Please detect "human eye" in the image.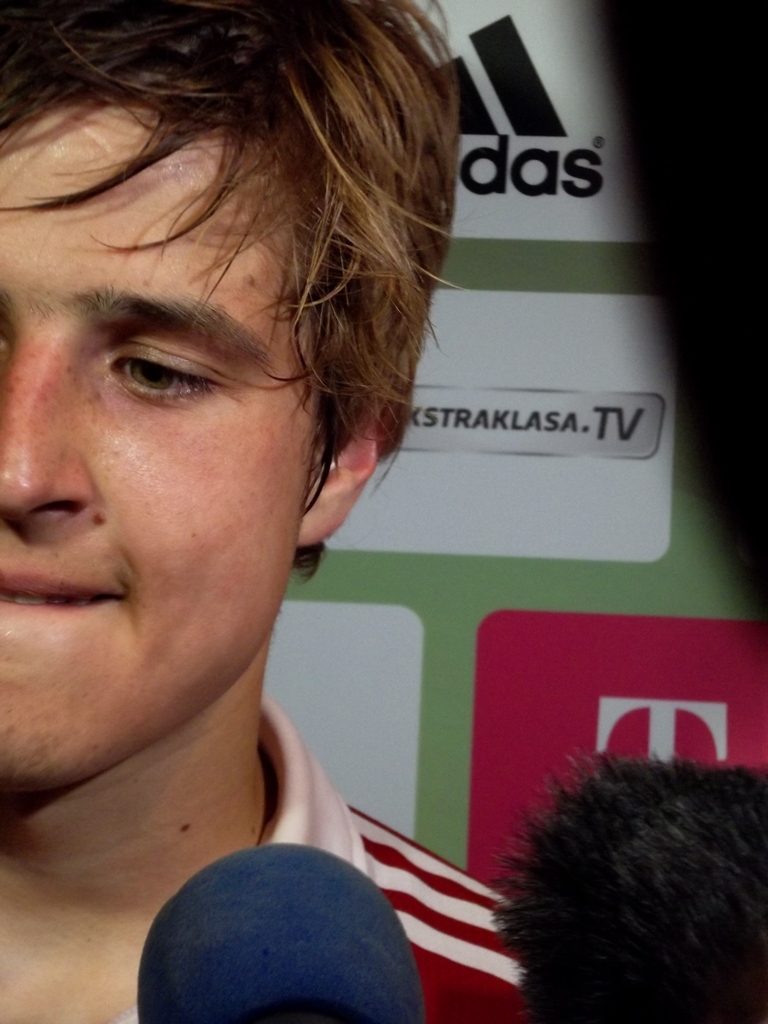
left=84, top=338, right=215, bottom=401.
